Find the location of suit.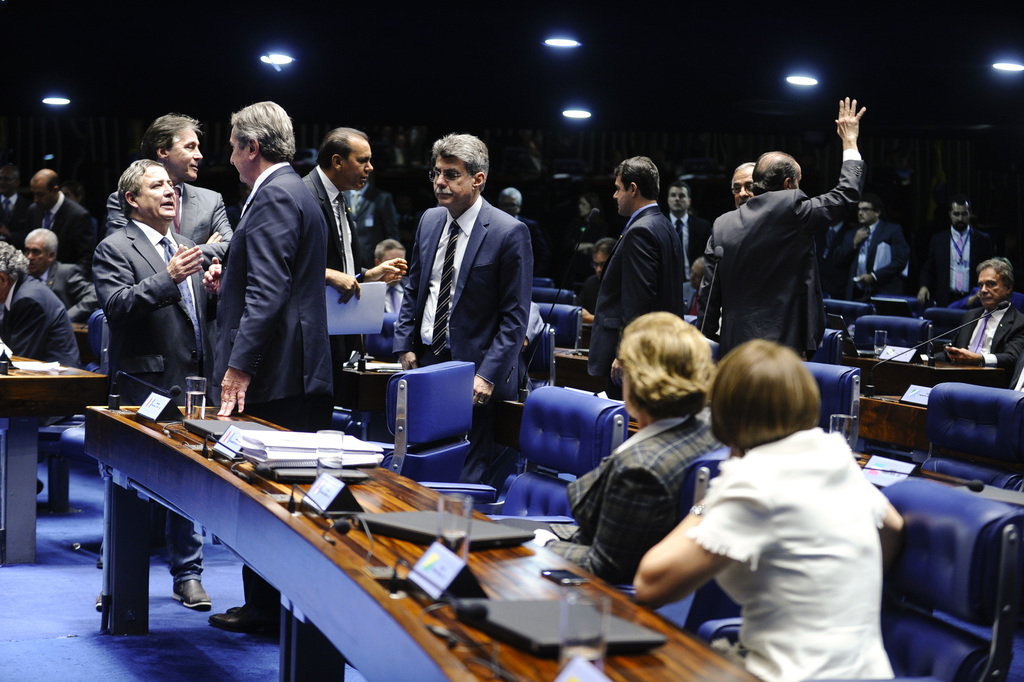
Location: [x1=213, y1=163, x2=331, y2=615].
